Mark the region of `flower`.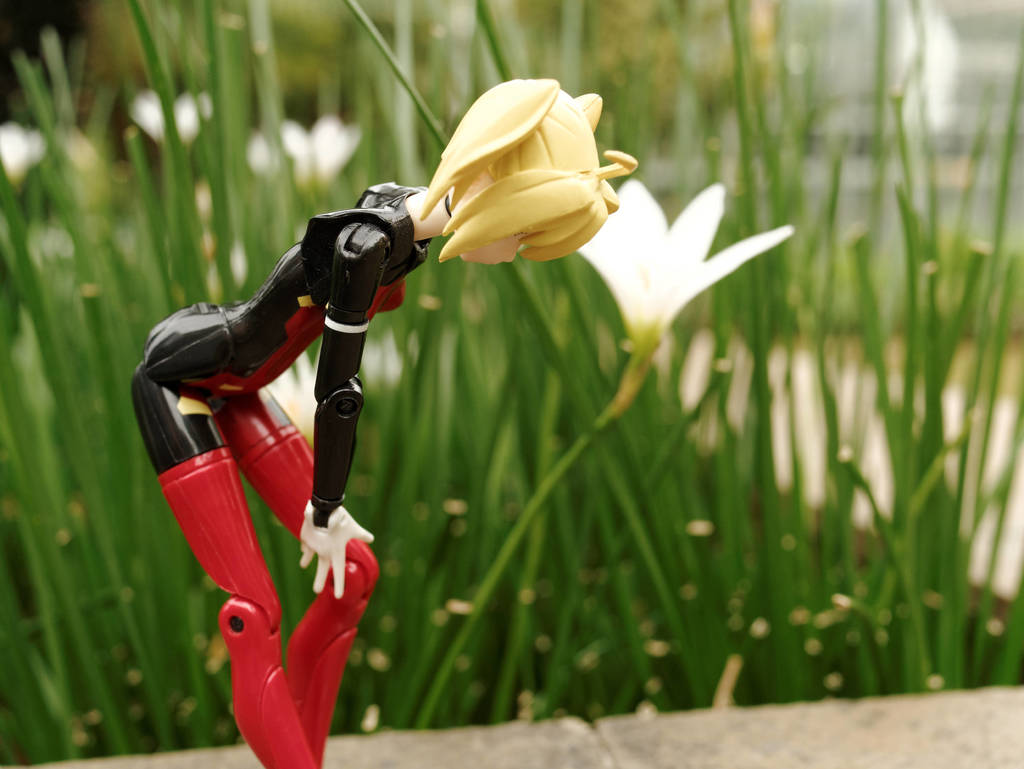
Region: (x1=239, y1=111, x2=366, y2=205).
